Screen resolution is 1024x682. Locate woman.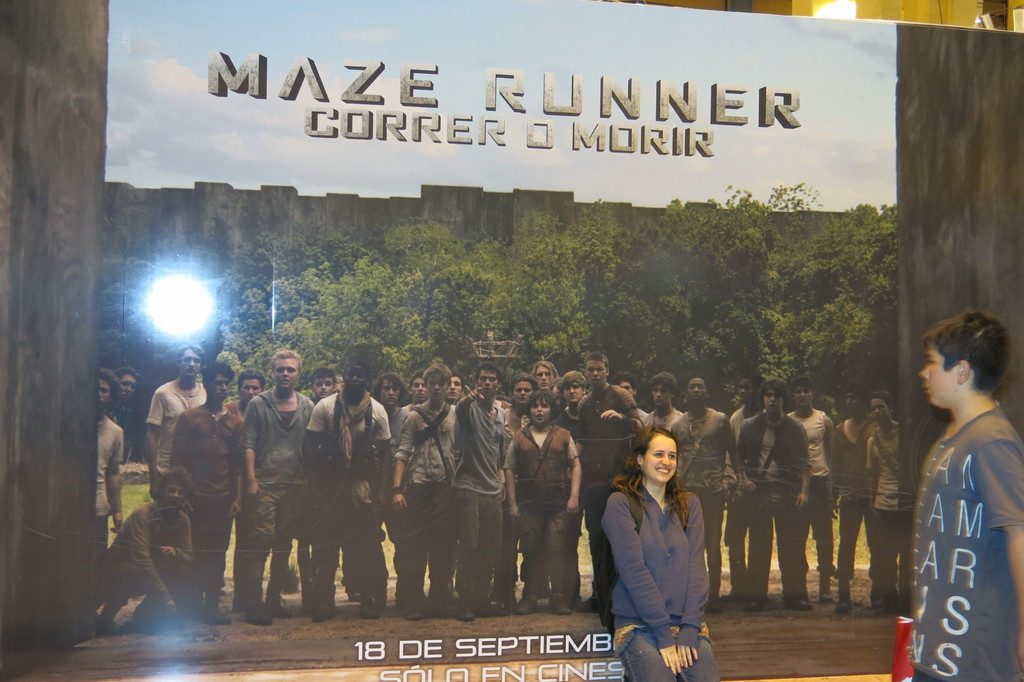
609,422,719,681.
